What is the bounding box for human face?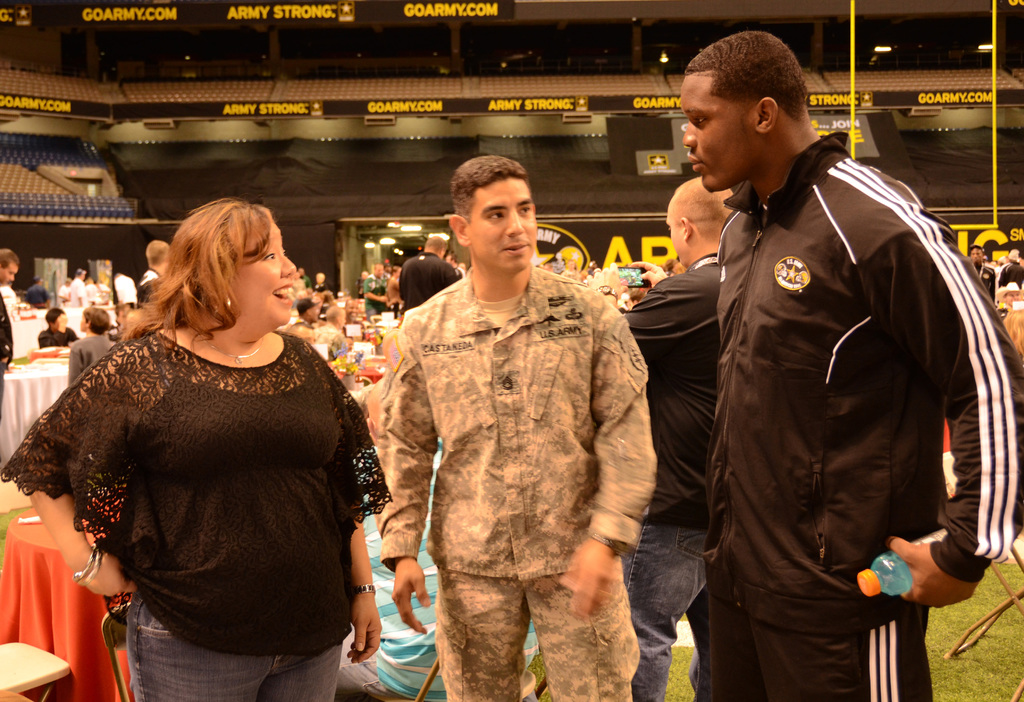
region(679, 68, 756, 201).
